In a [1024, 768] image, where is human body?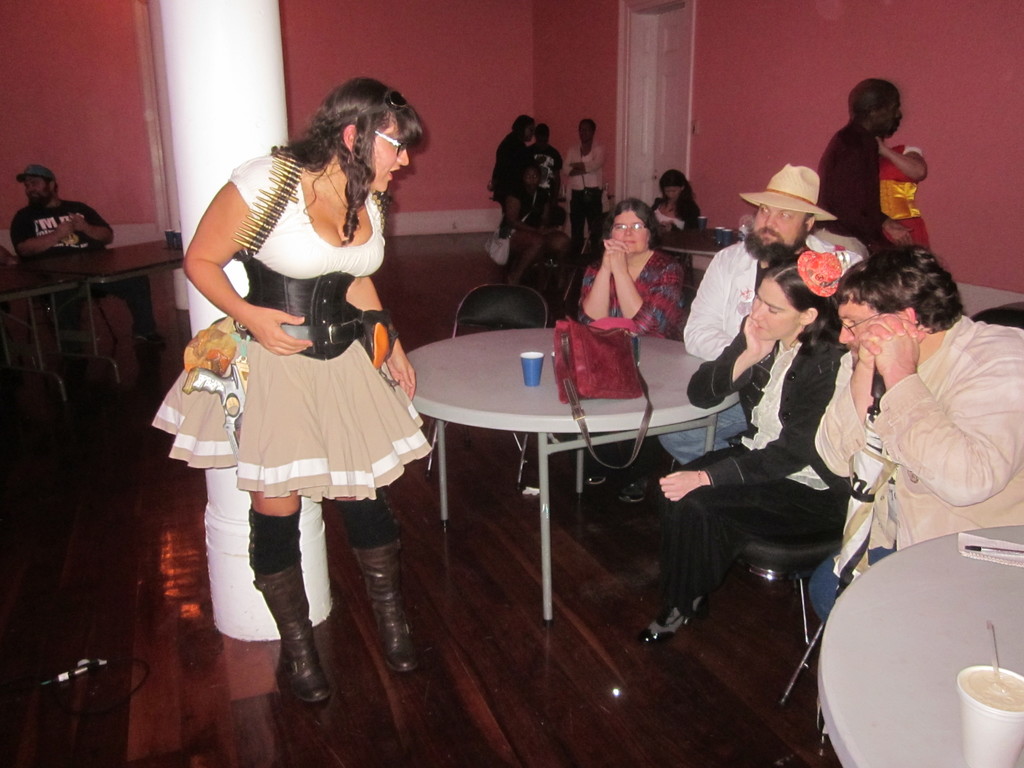
box(655, 306, 847, 639).
